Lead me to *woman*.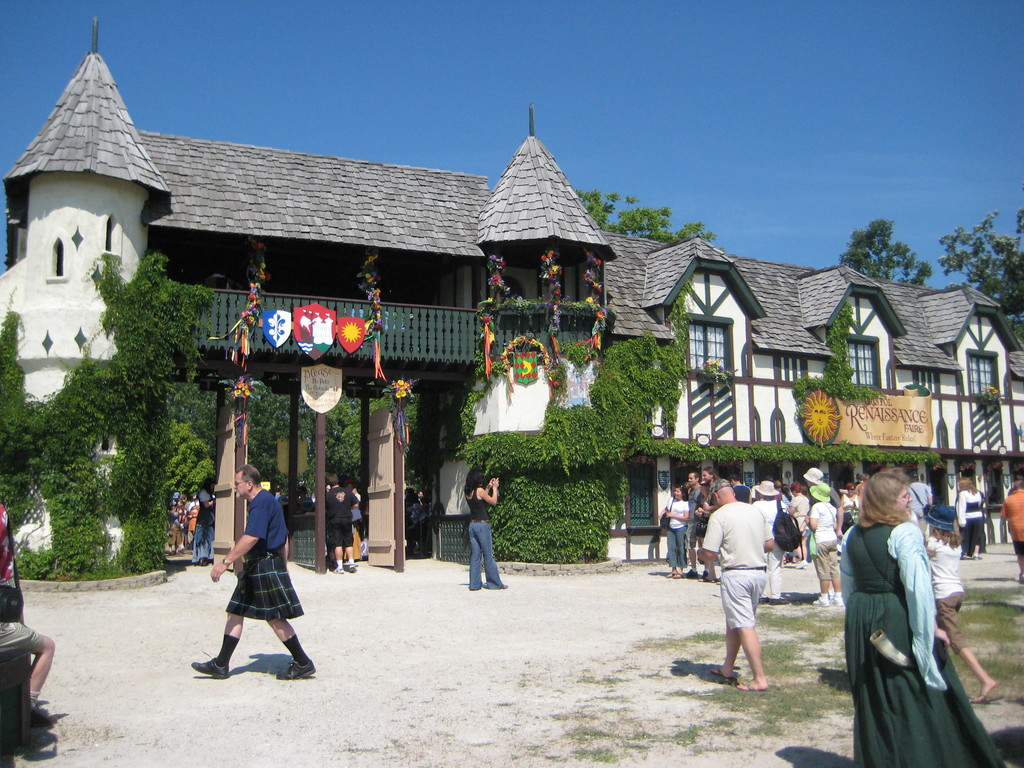
Lead to Rect(842, 463, 975, 753).
